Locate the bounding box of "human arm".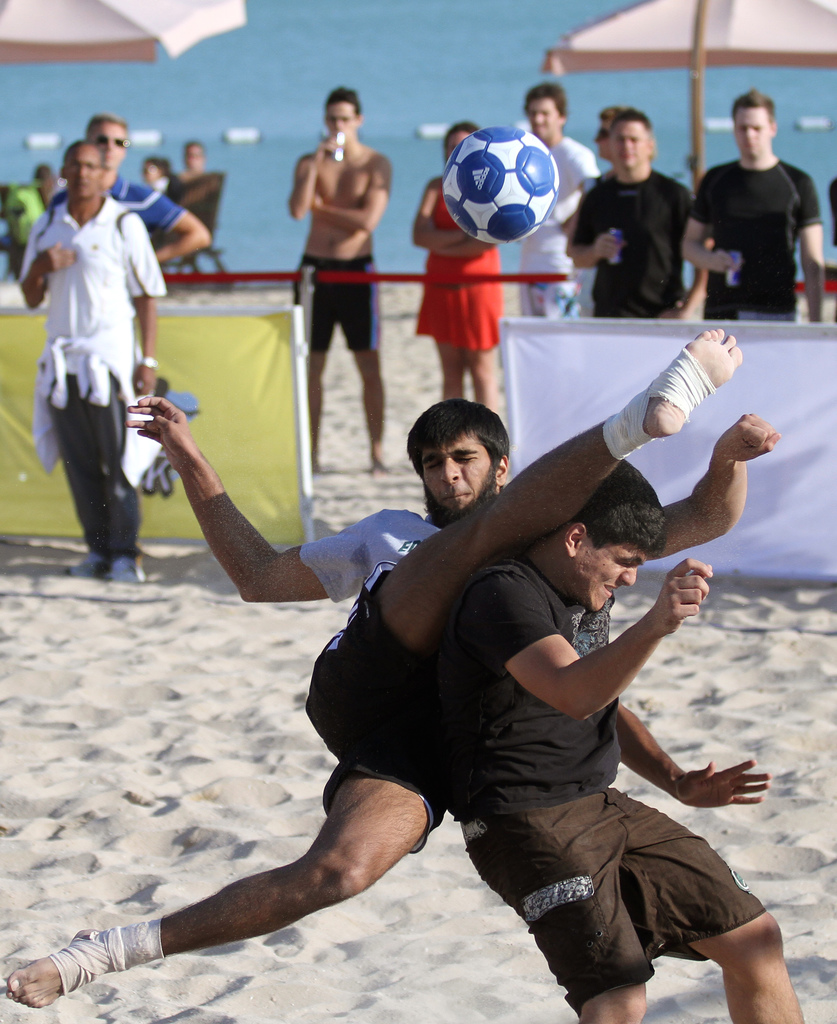
Bounding box: [x1=320, y1=165, x2=380, y2=237].
